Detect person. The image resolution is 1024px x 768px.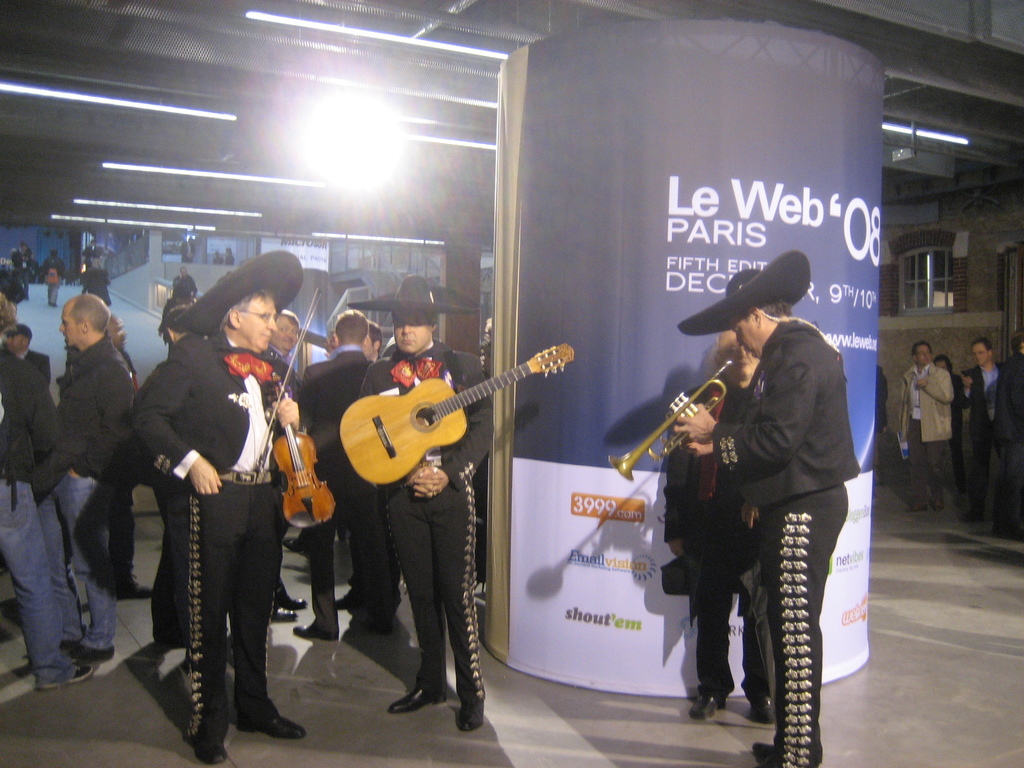
670, 249, 860, 767.
